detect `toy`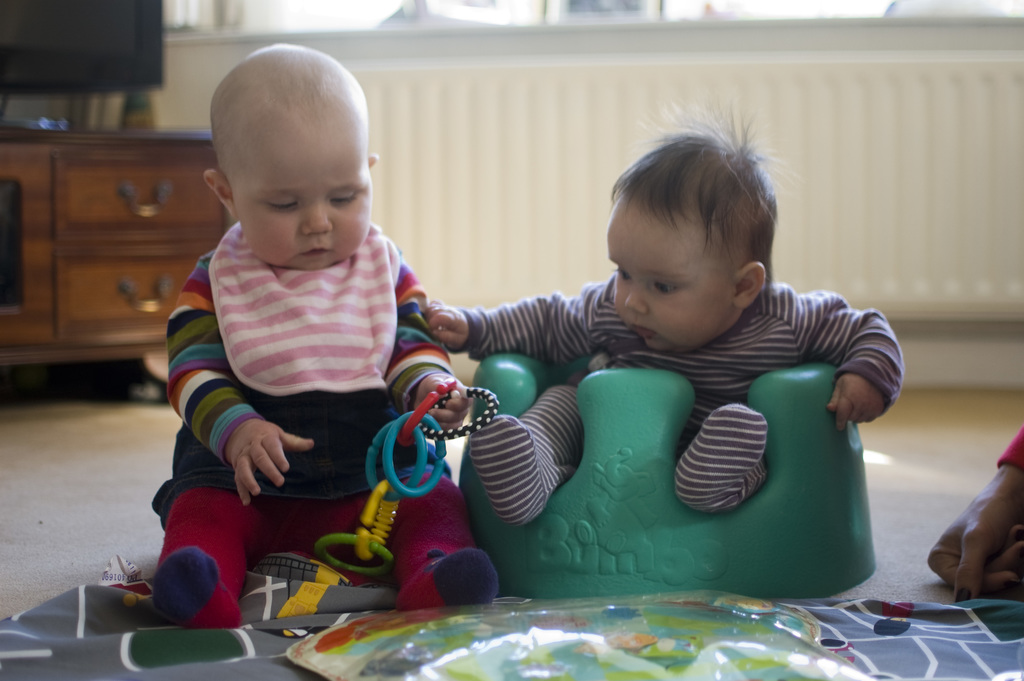
locate(397, 375, 458, 443)
